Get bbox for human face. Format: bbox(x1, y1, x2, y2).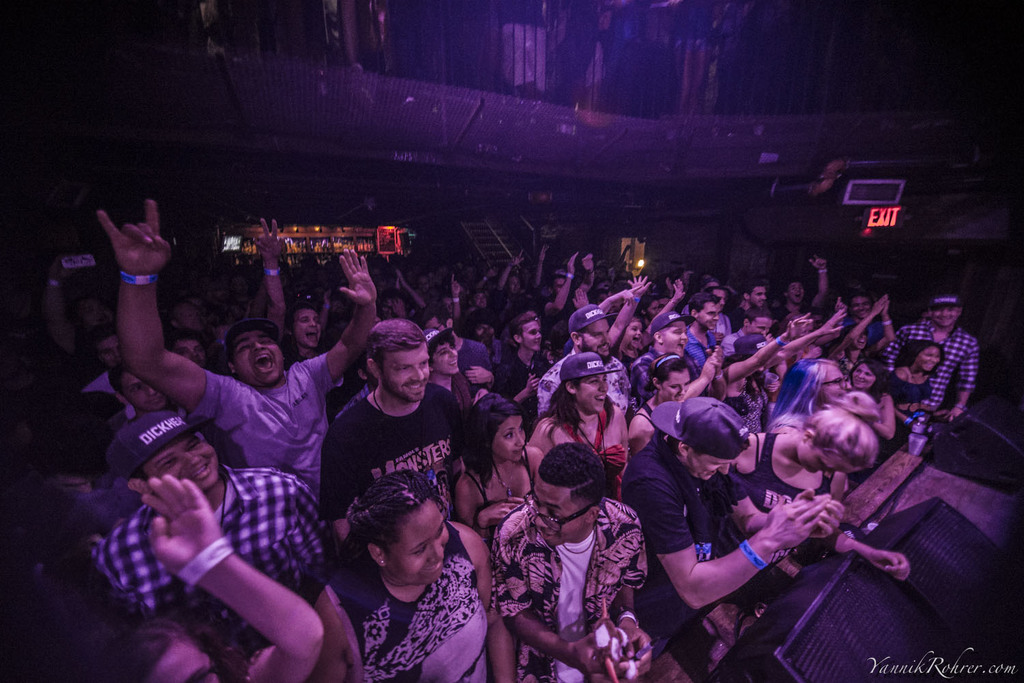
bbox(382, 340, 436, 403).
